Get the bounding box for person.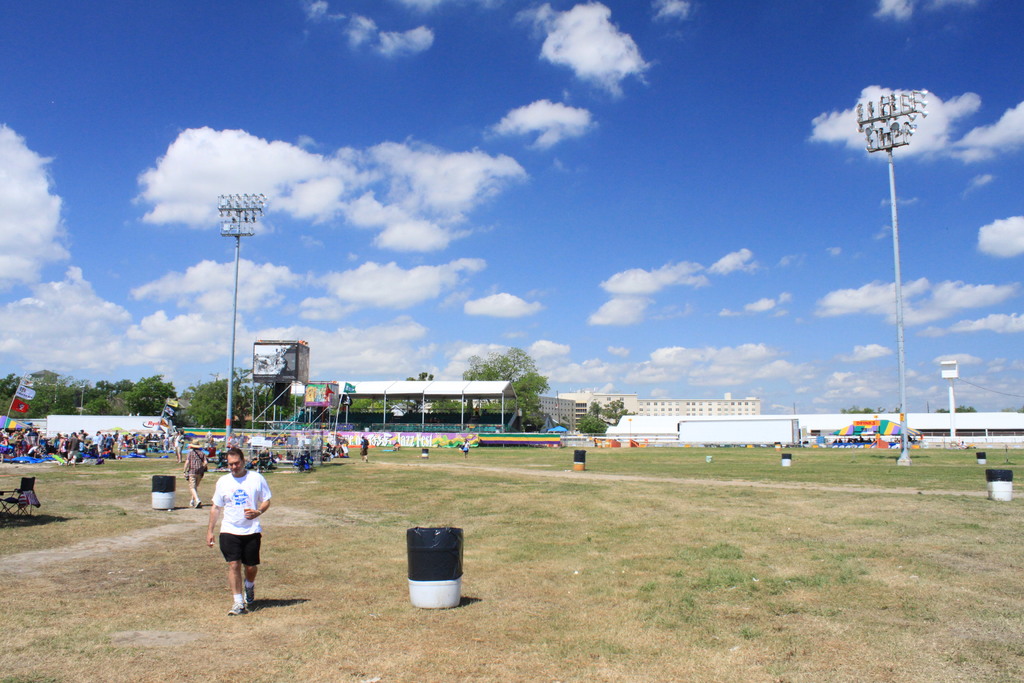
[left=355, top=434, right=371, bottom=461].
